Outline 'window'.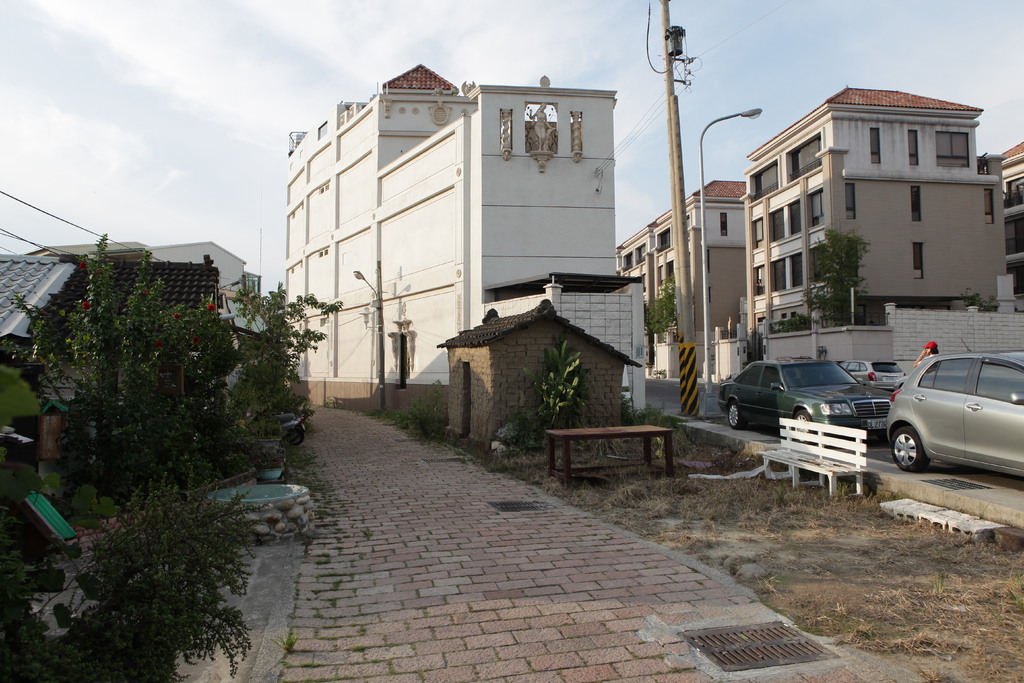
Outline: [left=754, top=161, right=781, bottom=199].
